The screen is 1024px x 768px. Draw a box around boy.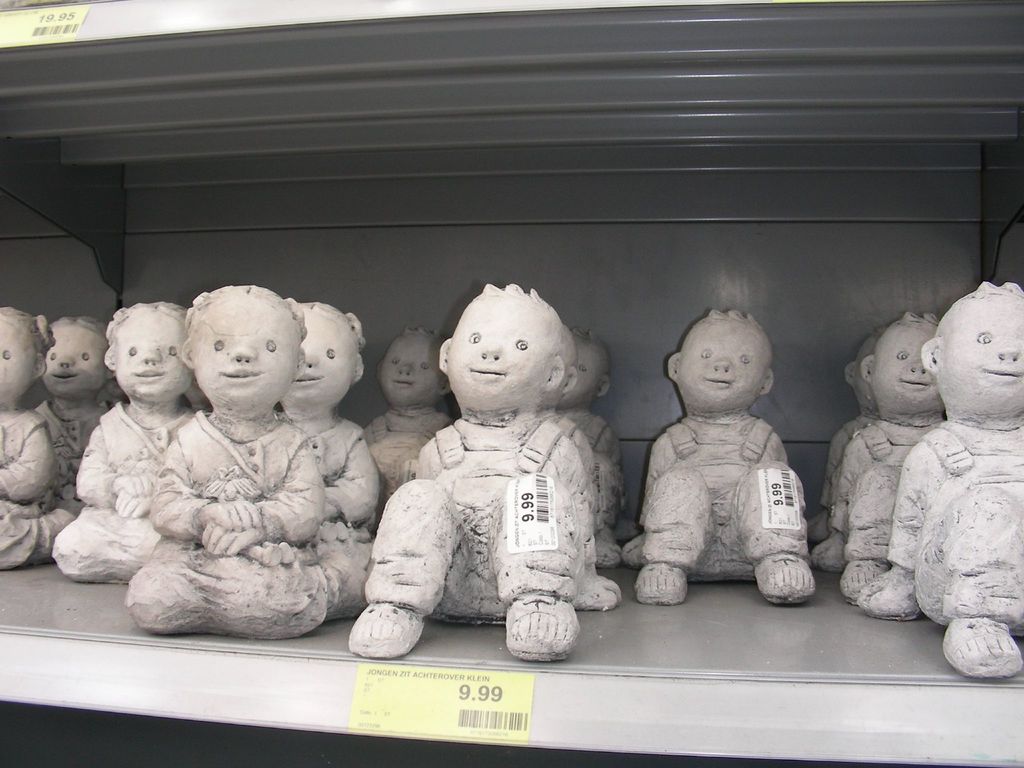
bbox=[858, 282, 1023, 683].
